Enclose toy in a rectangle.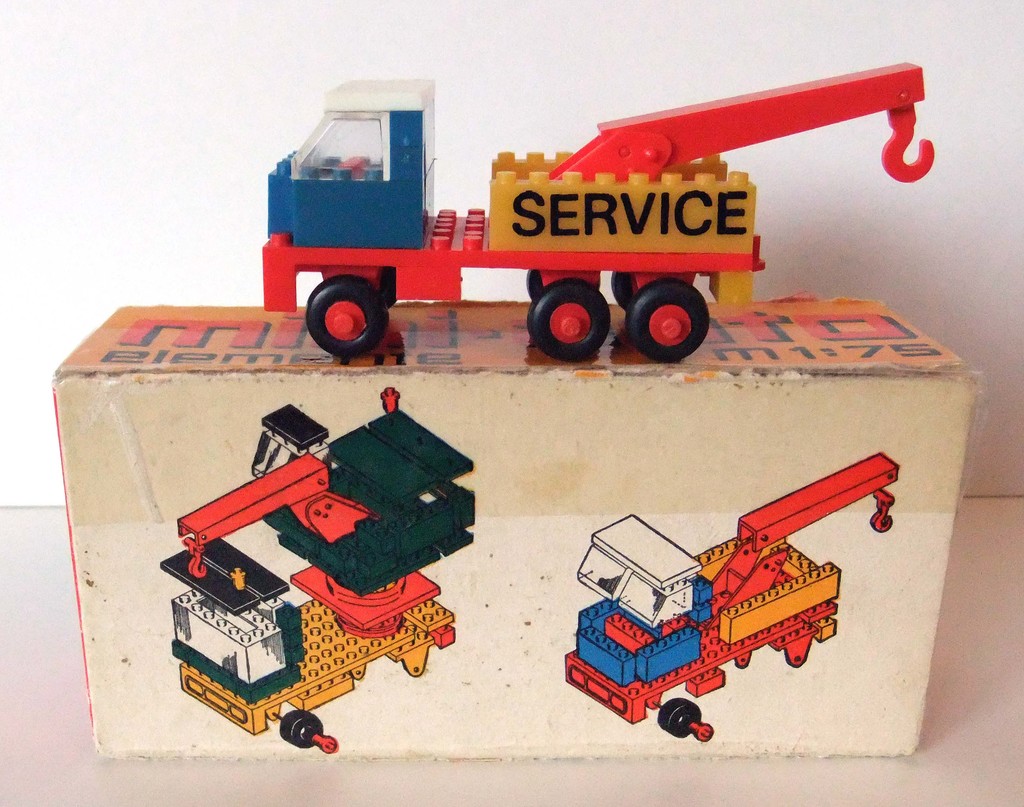
<region>564, 452, 902, 744</region>.
